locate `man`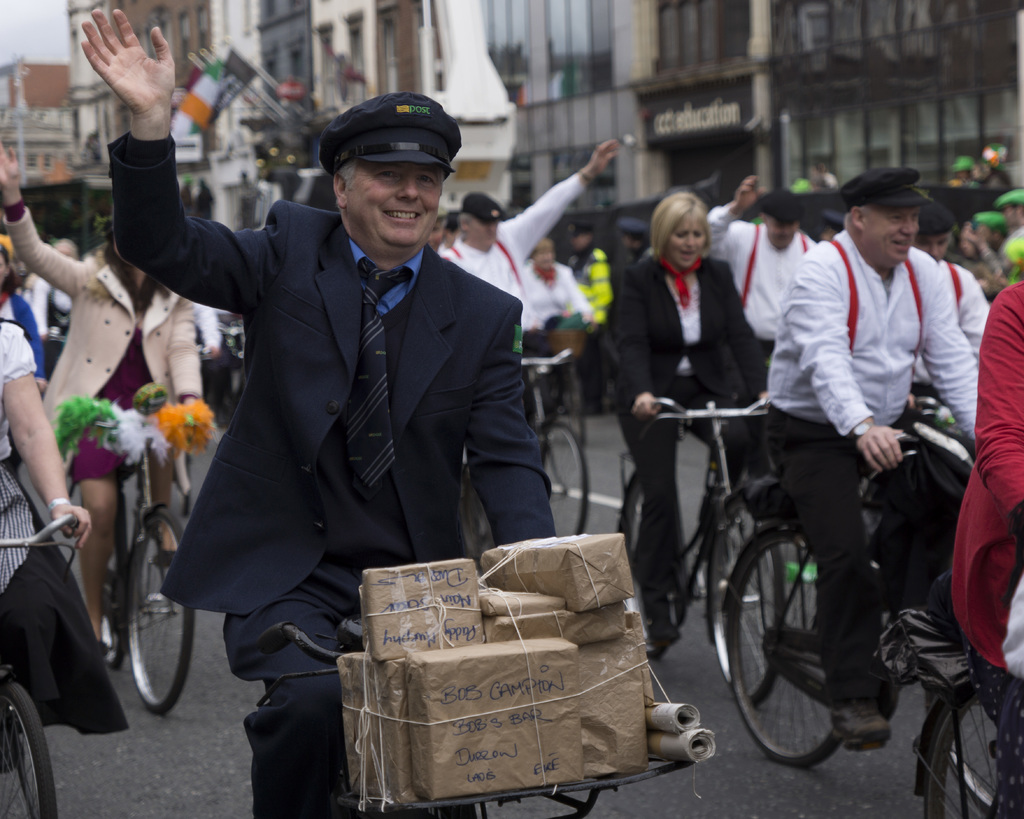
(700, 171, 835, 413)
